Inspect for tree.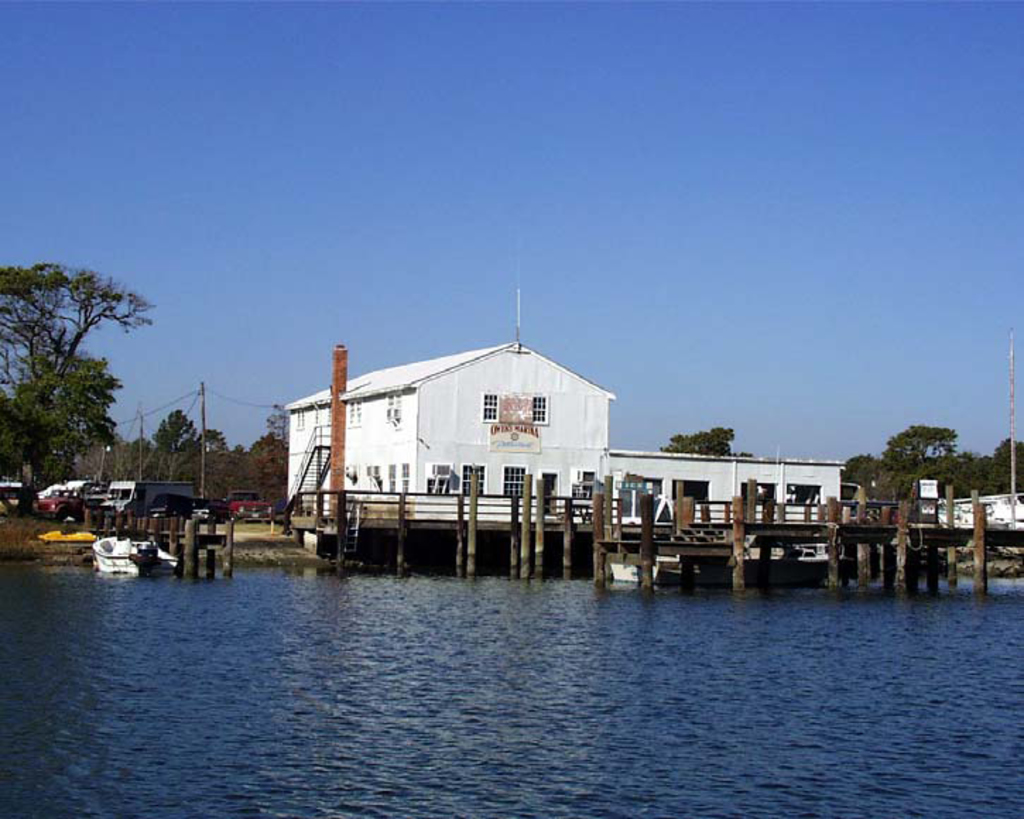
Inspection: [left=877, top=417, right=955, bottom=491].
